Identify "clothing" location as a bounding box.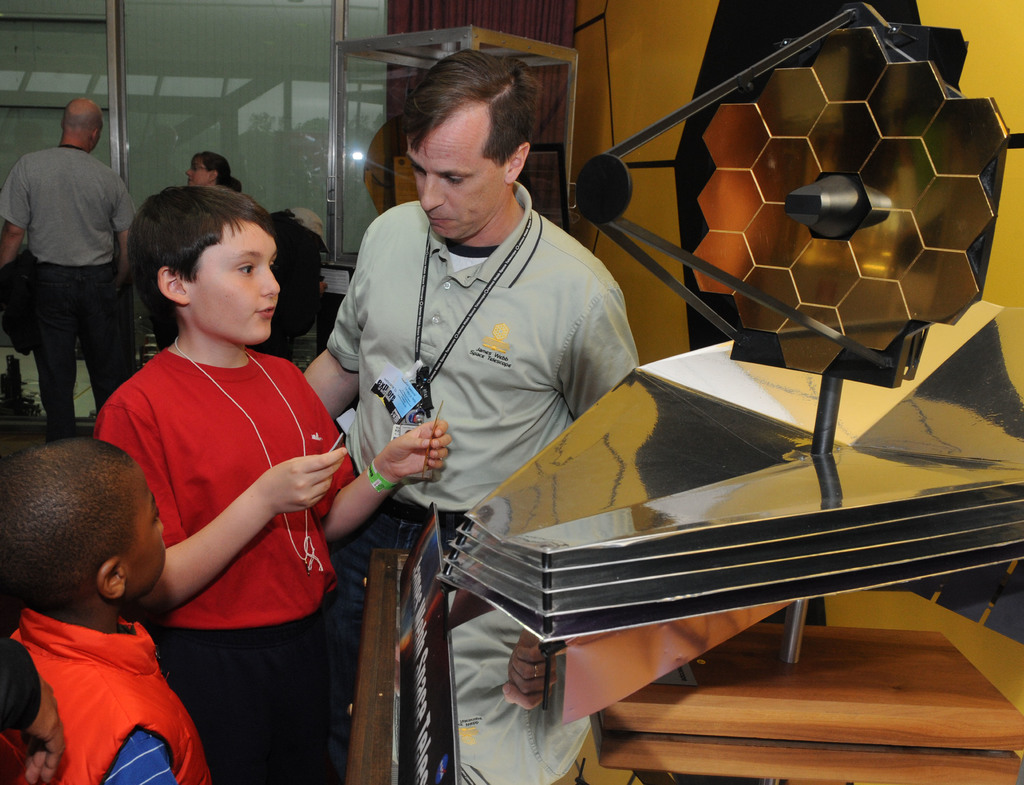
[0, 147, 134, 445].
